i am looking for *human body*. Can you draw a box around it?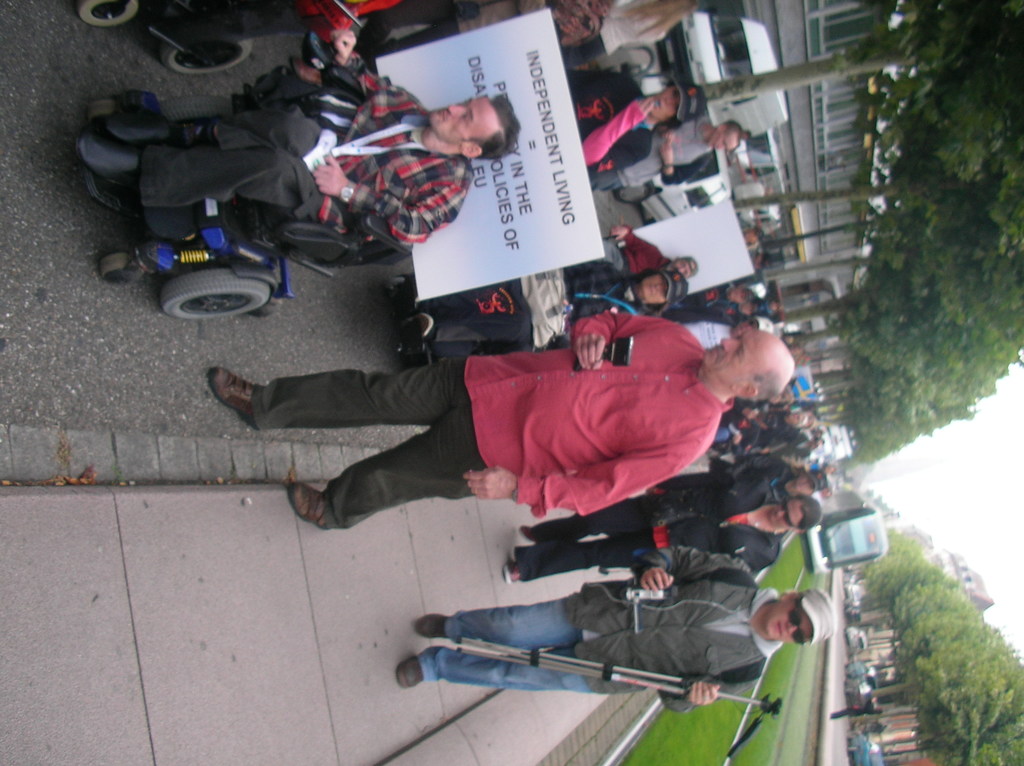
Sure, the bounding box is Rect(408, 256, 656, 348).
